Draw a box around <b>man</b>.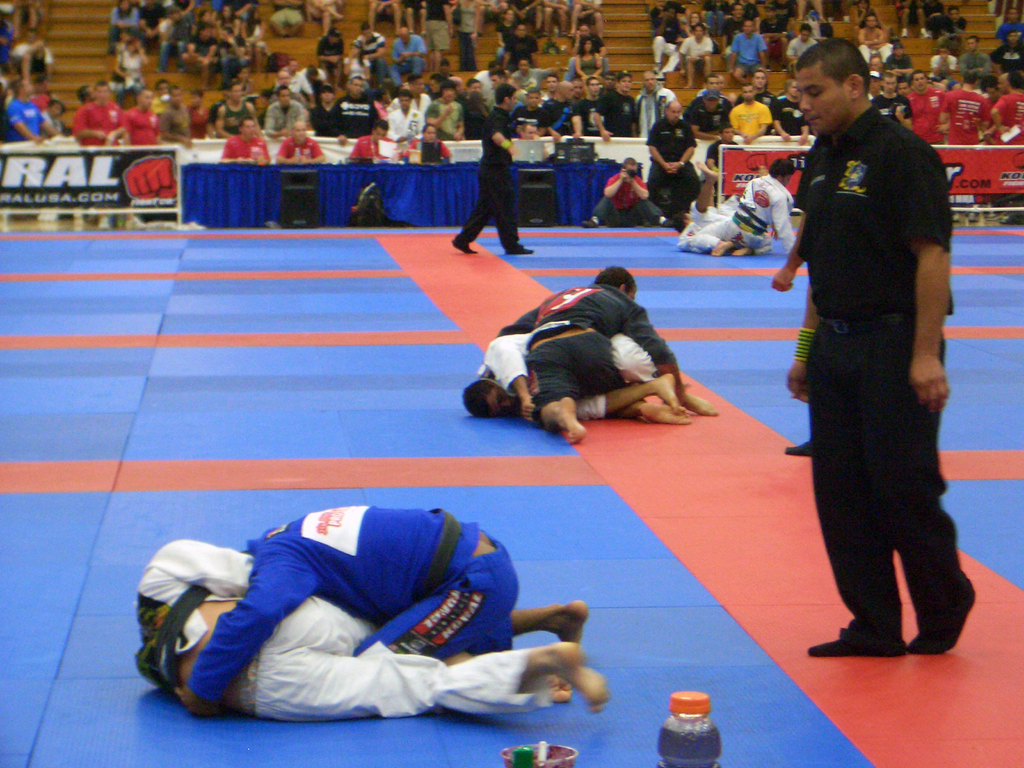
(687, 89, 733, 140).
